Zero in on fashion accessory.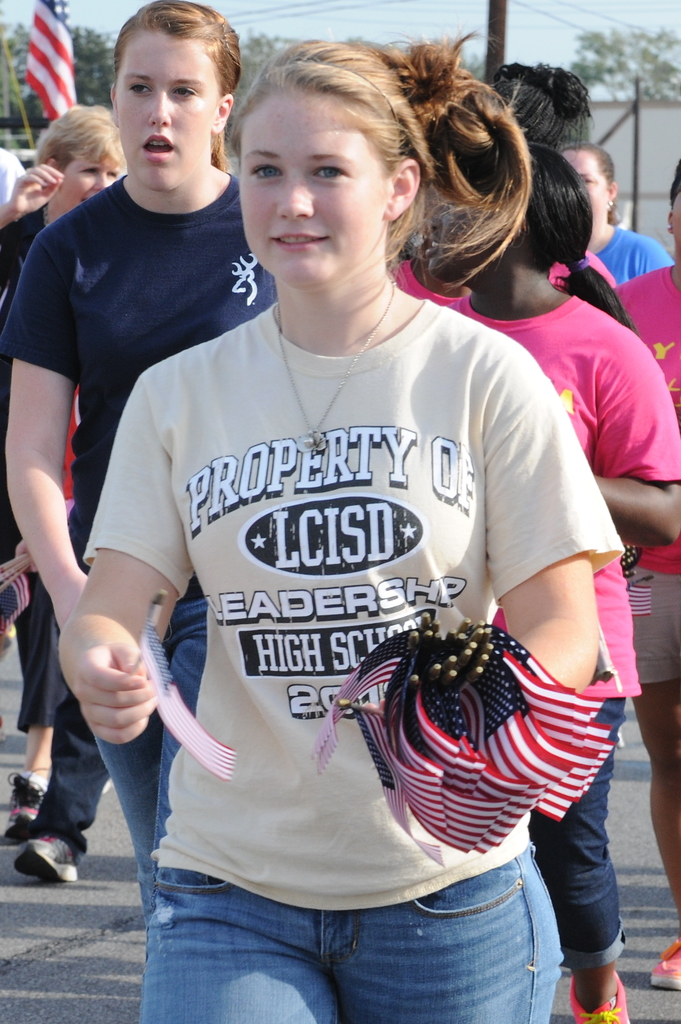
Zeroed in: bbox(280, 287, 396, 447).
